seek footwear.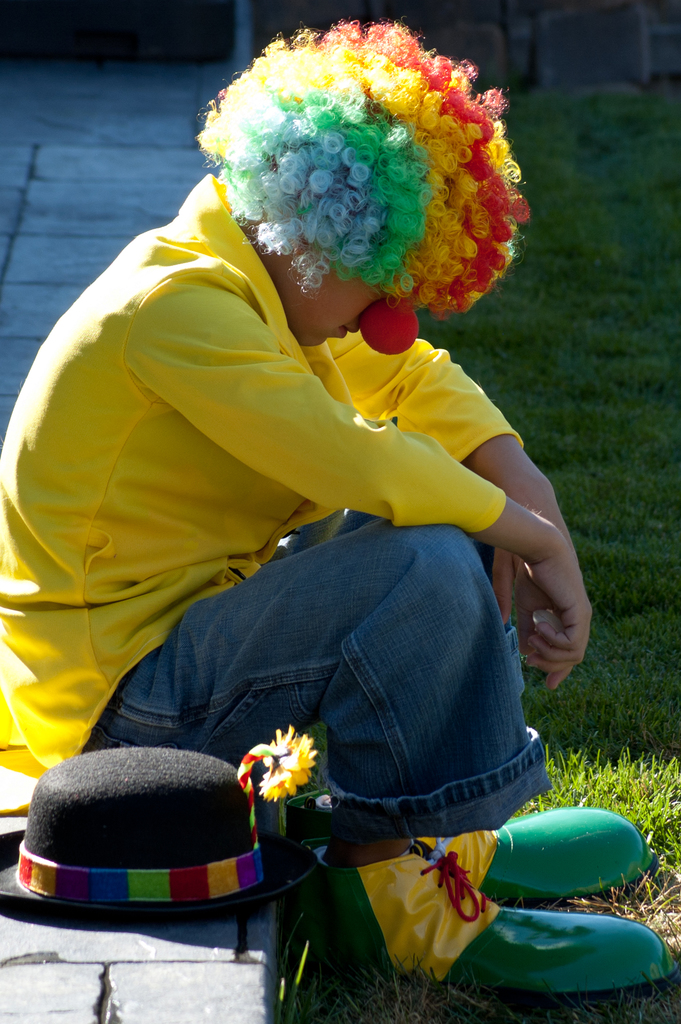
<region>332, 844, 672, 996</region>.
